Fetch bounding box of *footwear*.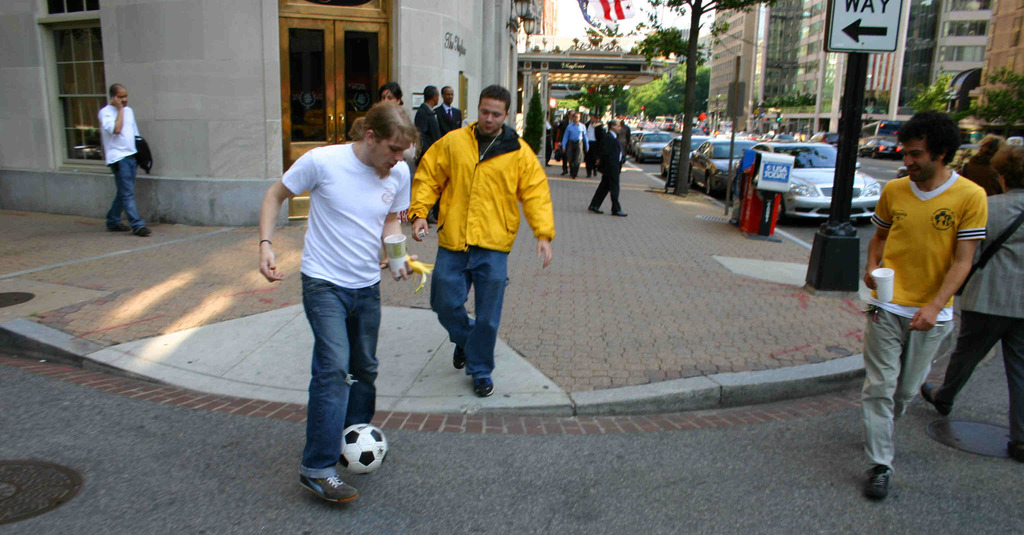
Bbox: 612 209 628 217.
